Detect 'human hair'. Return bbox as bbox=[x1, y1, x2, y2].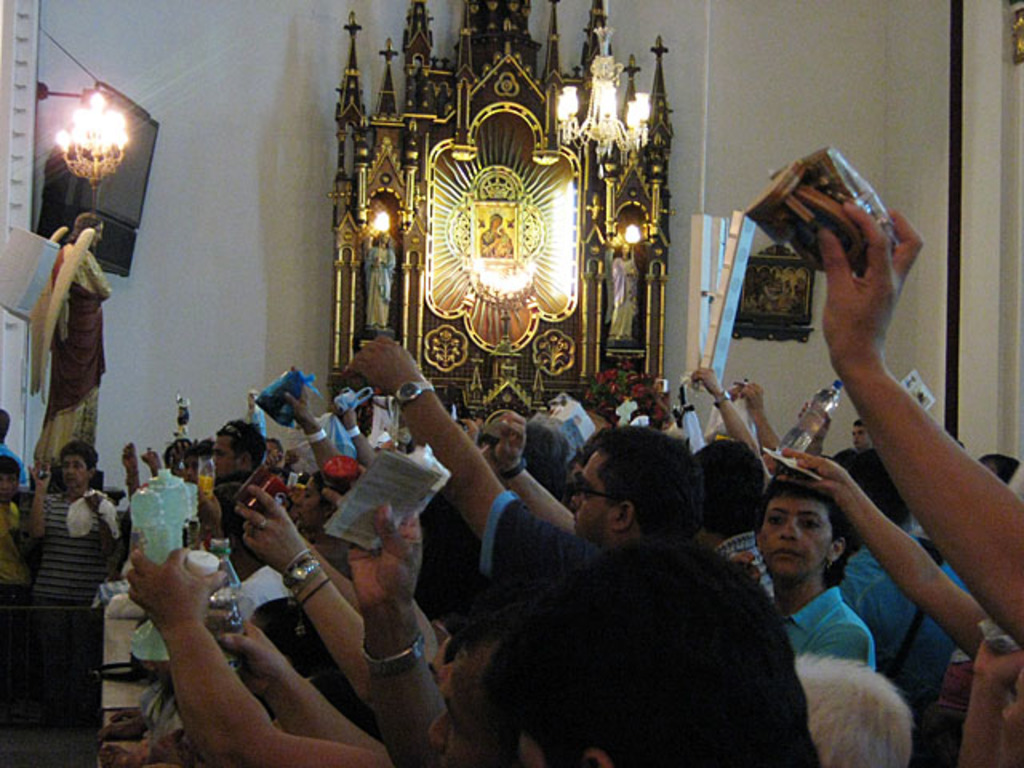
bbox=[832, 450, 914, 530].
